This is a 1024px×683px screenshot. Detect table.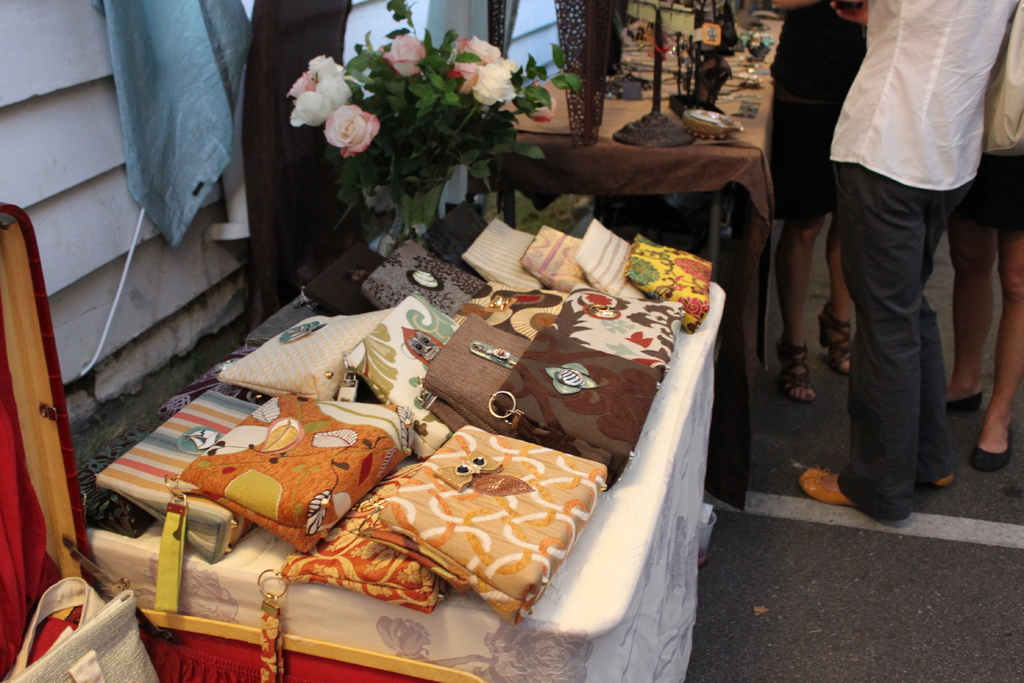
(x1=141, y1=139, x2=788, y2=682).
